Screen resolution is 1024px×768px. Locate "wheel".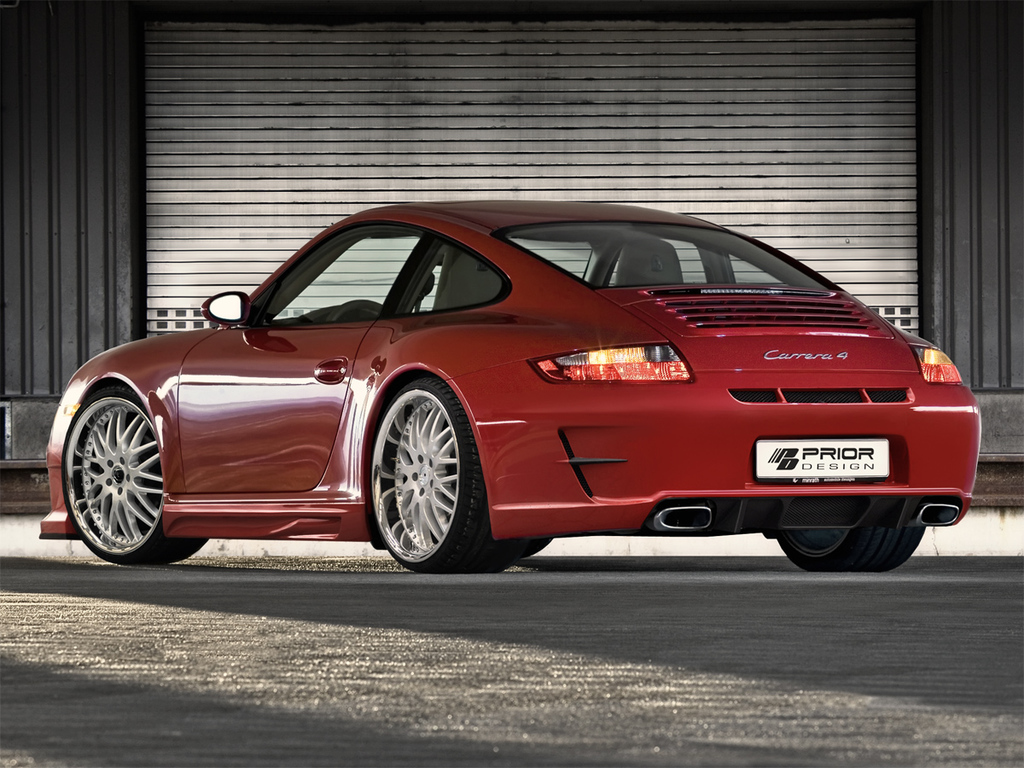
pyautogui.locateOnScreen(524, 538, 552, 560).
